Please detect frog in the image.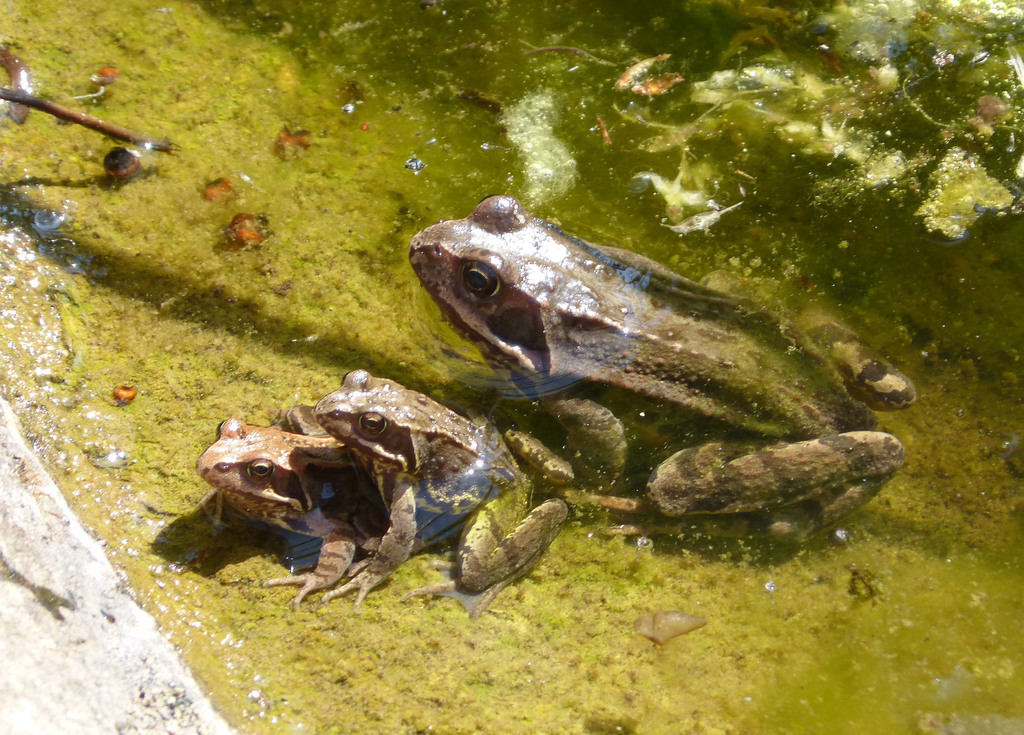
x1=409 y1=194 x2=922 y2=559.
